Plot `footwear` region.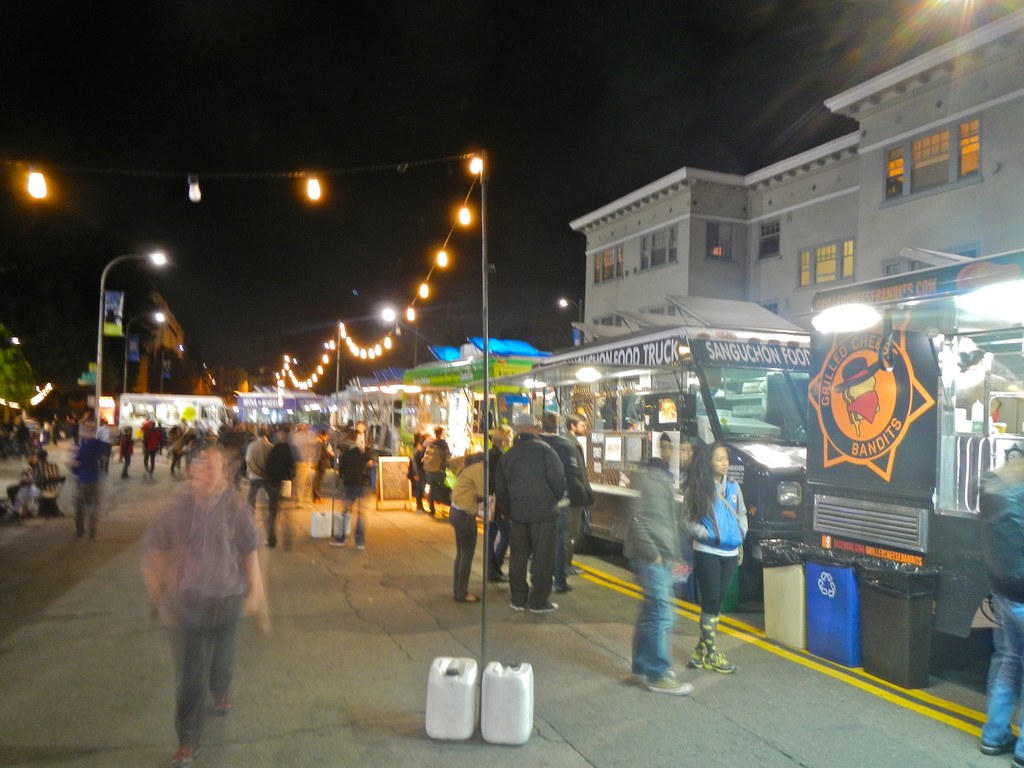
Plotted at pyautogui.locateOnScreen(531, 604, 561, 609).
